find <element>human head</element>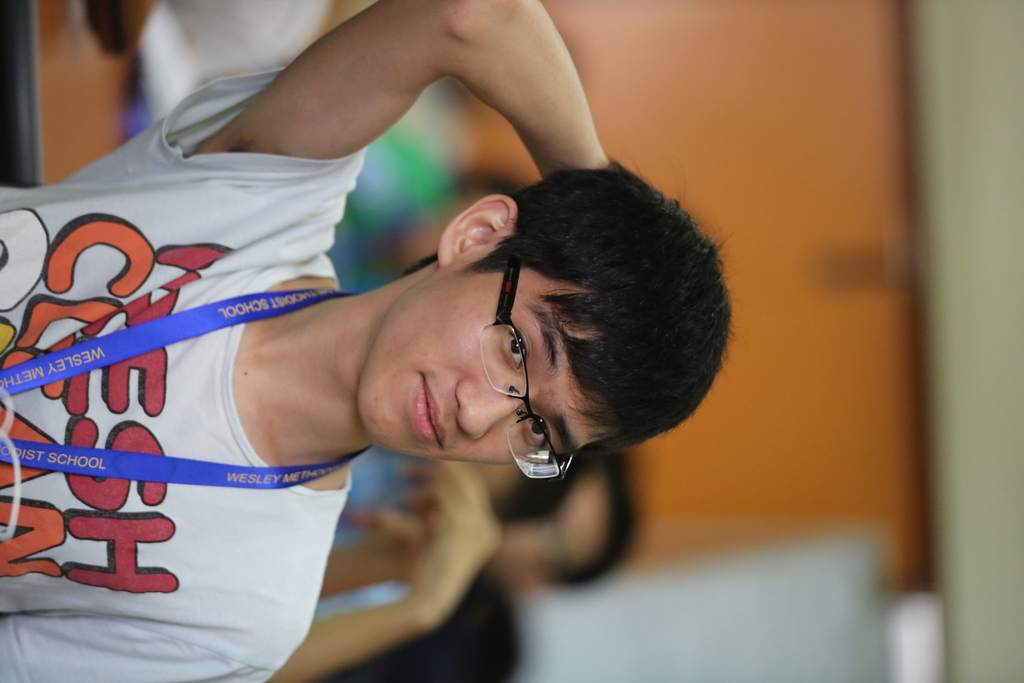
(left=413, top=462, right=573, bottom=527)
